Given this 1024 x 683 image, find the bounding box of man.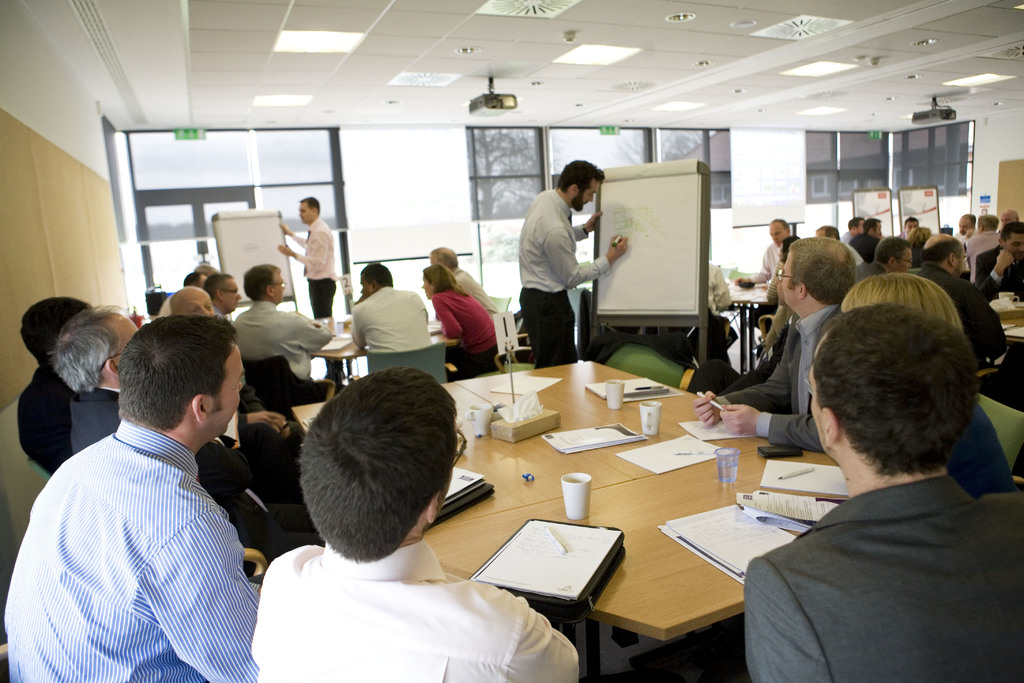
box(166, 282, 216, 320).
